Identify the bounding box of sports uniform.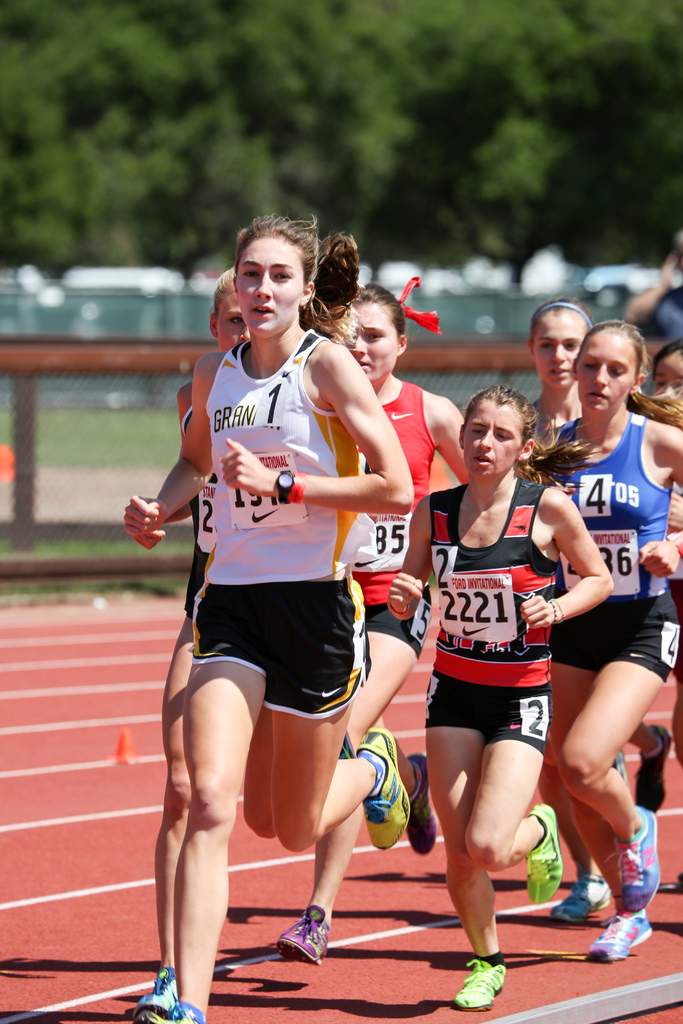
rect(336, 364, 473, 685).
